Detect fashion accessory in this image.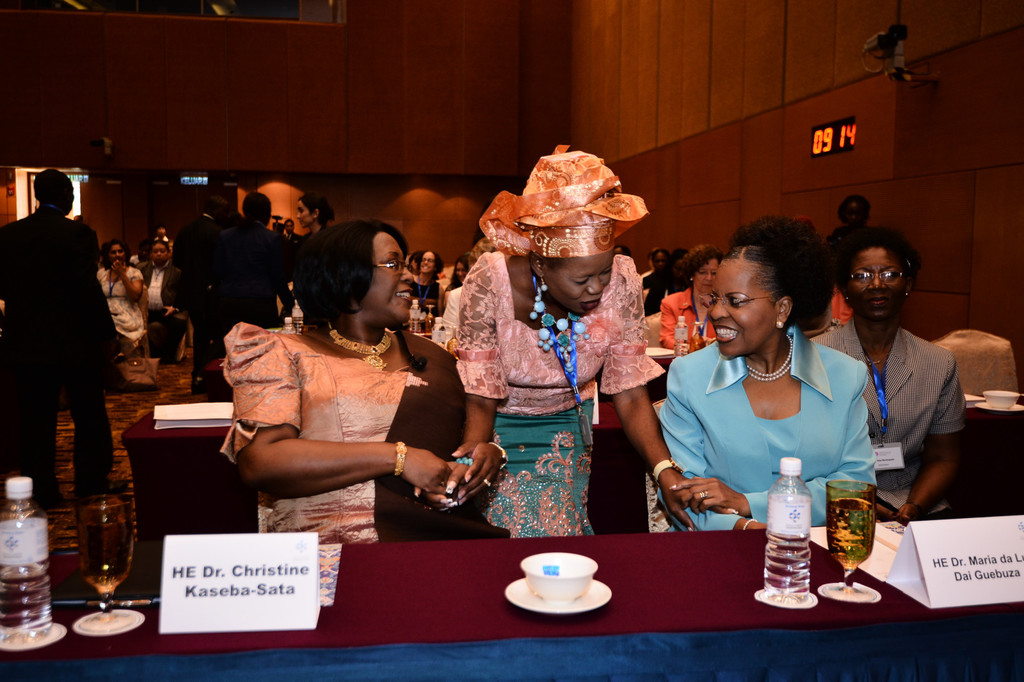
Detection: x1=700, y1=488, x2=710, y2=500.
